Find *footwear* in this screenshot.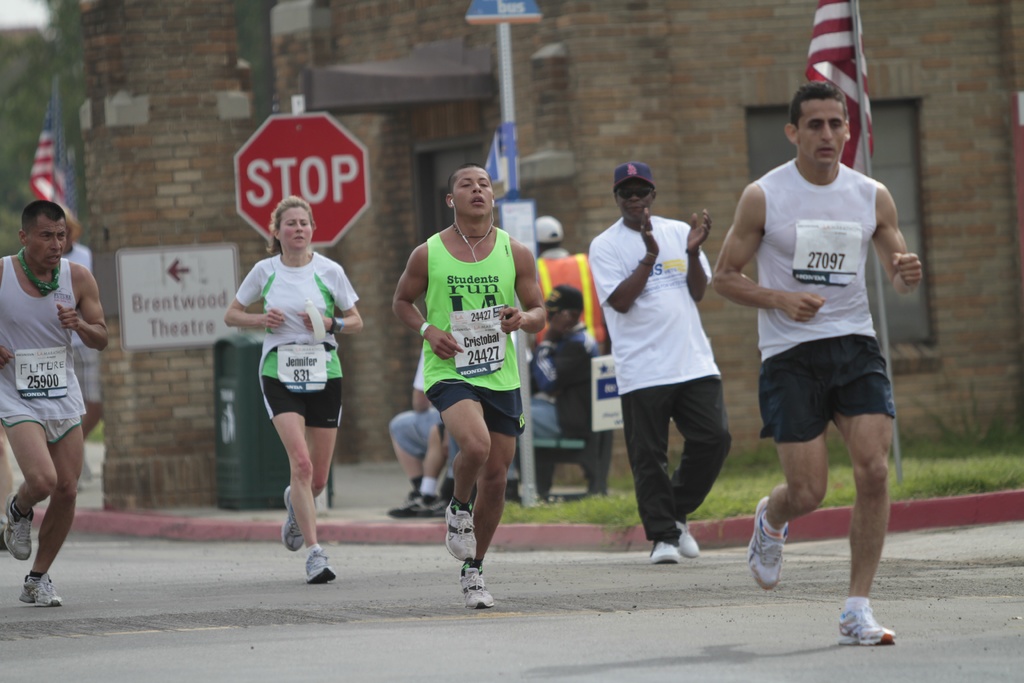
The bounding box for *footwear* is (left=278, top=488, right=314, bottom=549).
